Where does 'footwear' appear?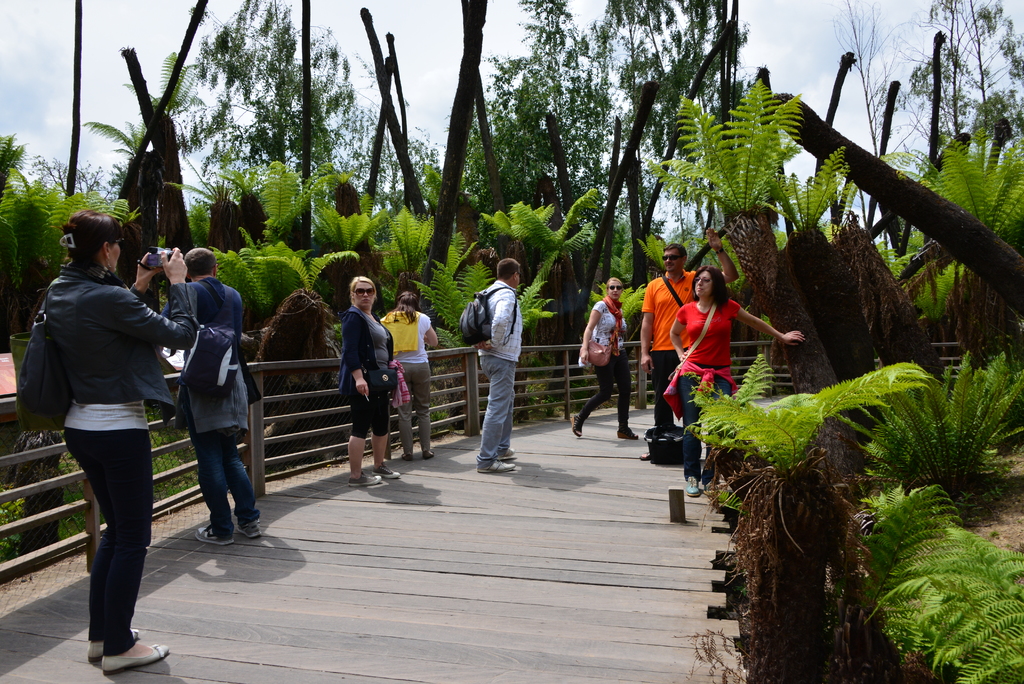
Appears at crop(684, 475, 701, 494).
